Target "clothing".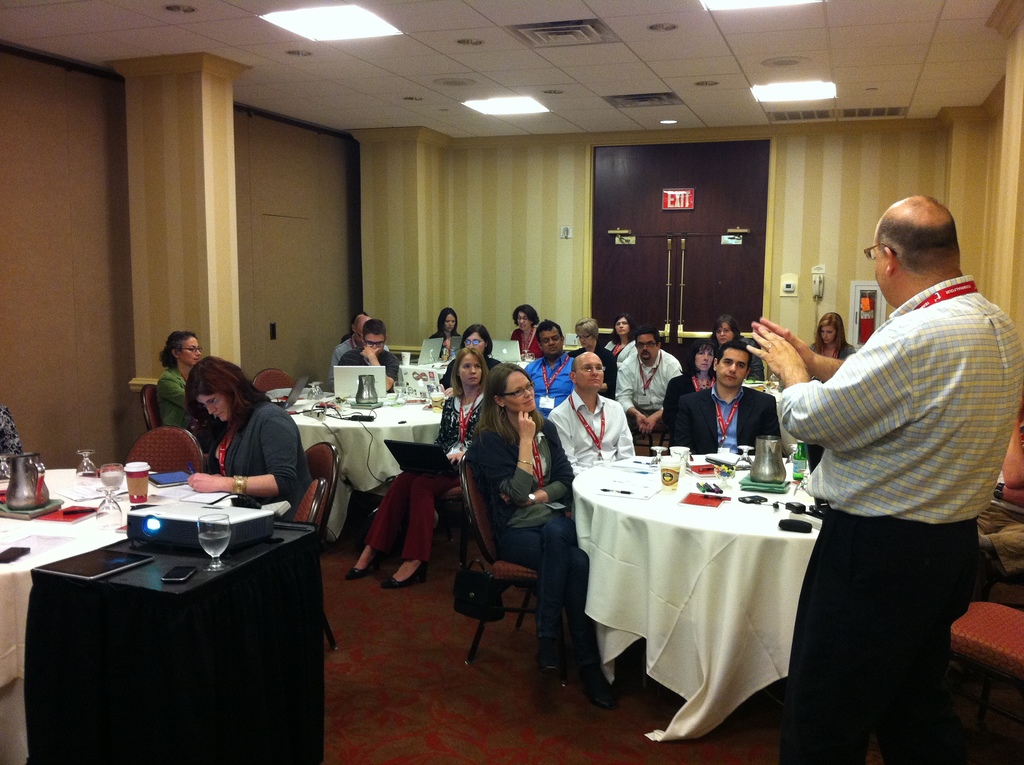
Target region: detection(545, 392, 640, 485).
